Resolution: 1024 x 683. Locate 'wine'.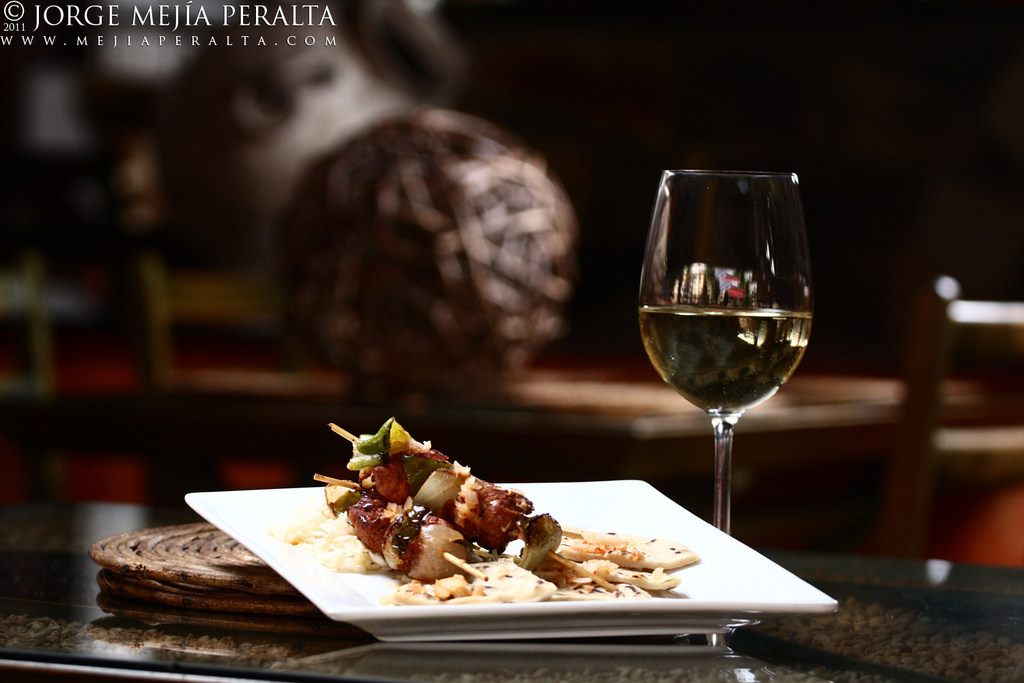
x1=637, y1=307, x2=812, y2=418.
